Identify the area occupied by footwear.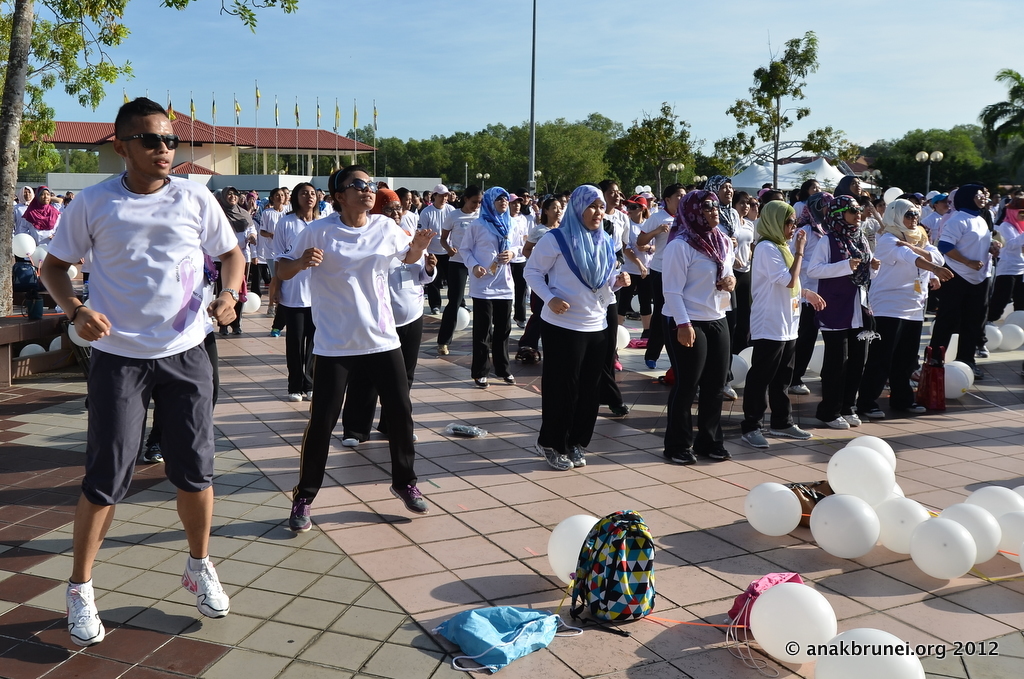
Area: bbox(291, 482, 313, 532).
